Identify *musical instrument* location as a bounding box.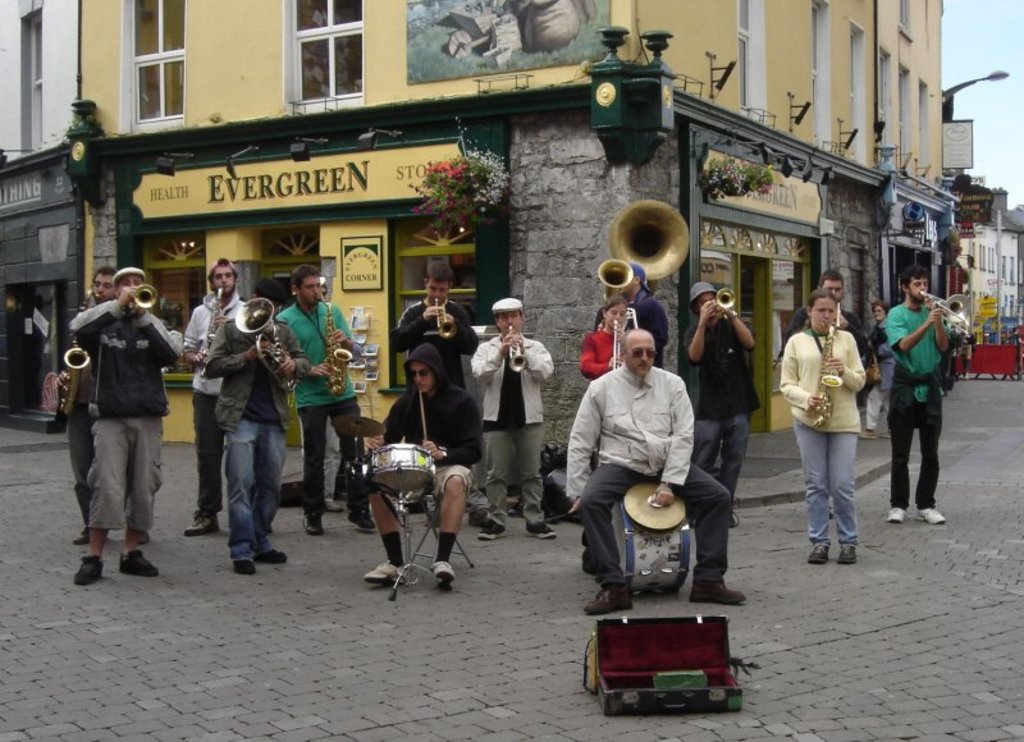
800:322:840:432.
